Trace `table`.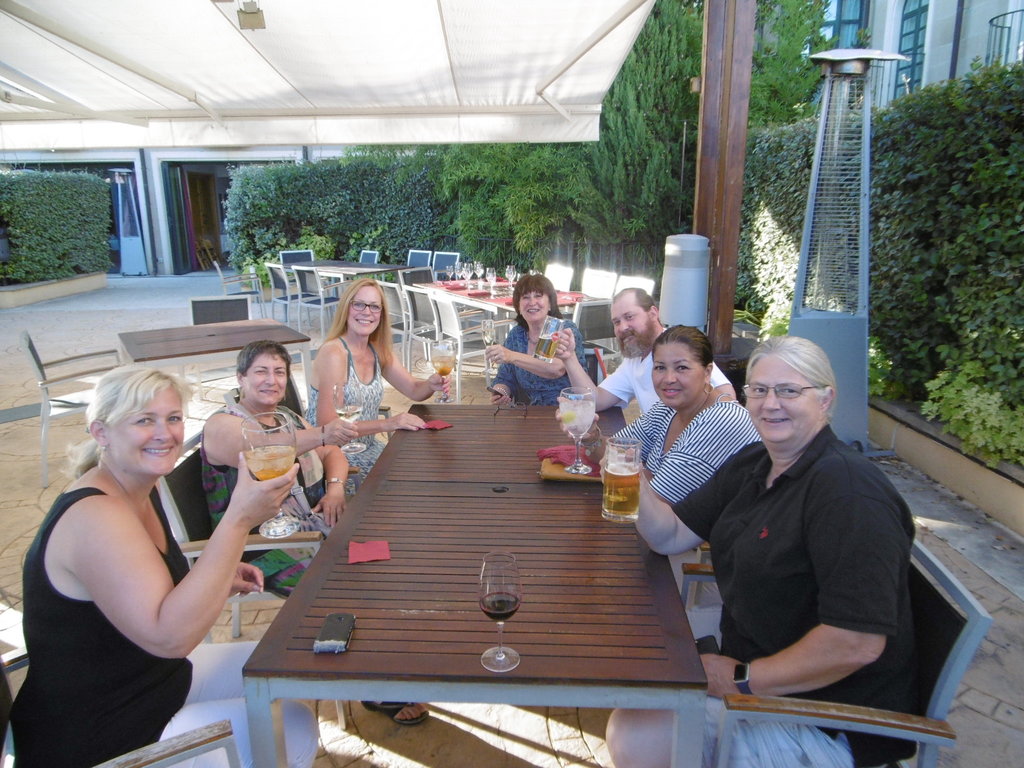
Traced to [x1=407, y1=260, x2=586, y2=366].
